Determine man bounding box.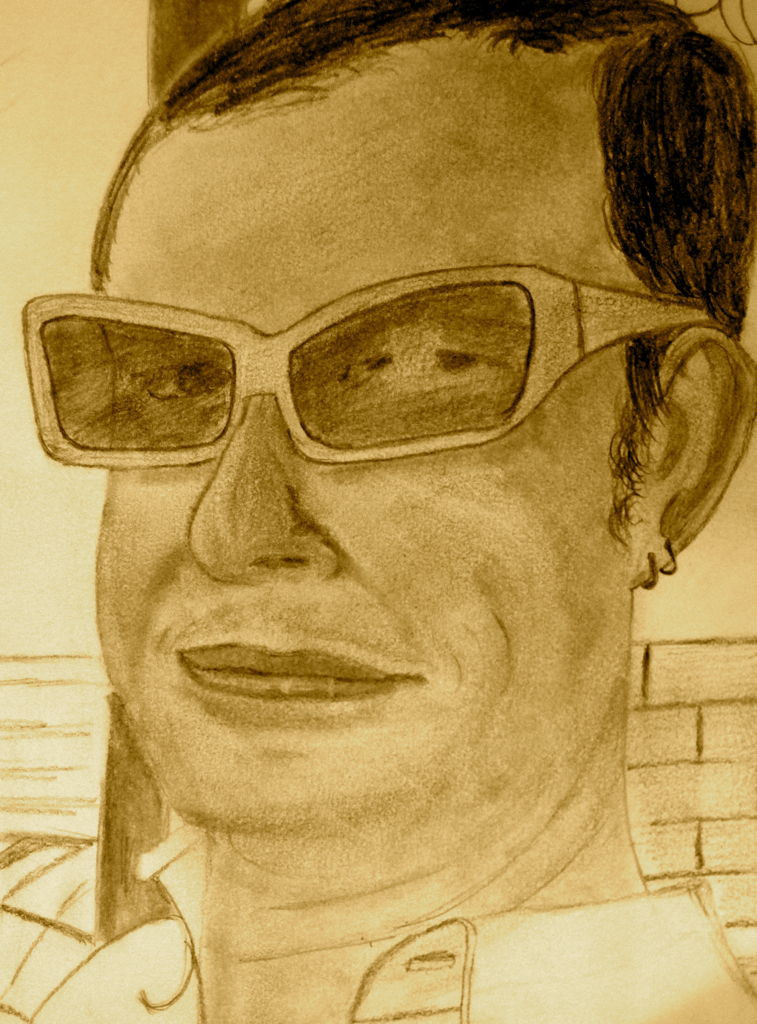
Determined: pyautogui.locateOnScreen(0, 0, 756, 1023).
